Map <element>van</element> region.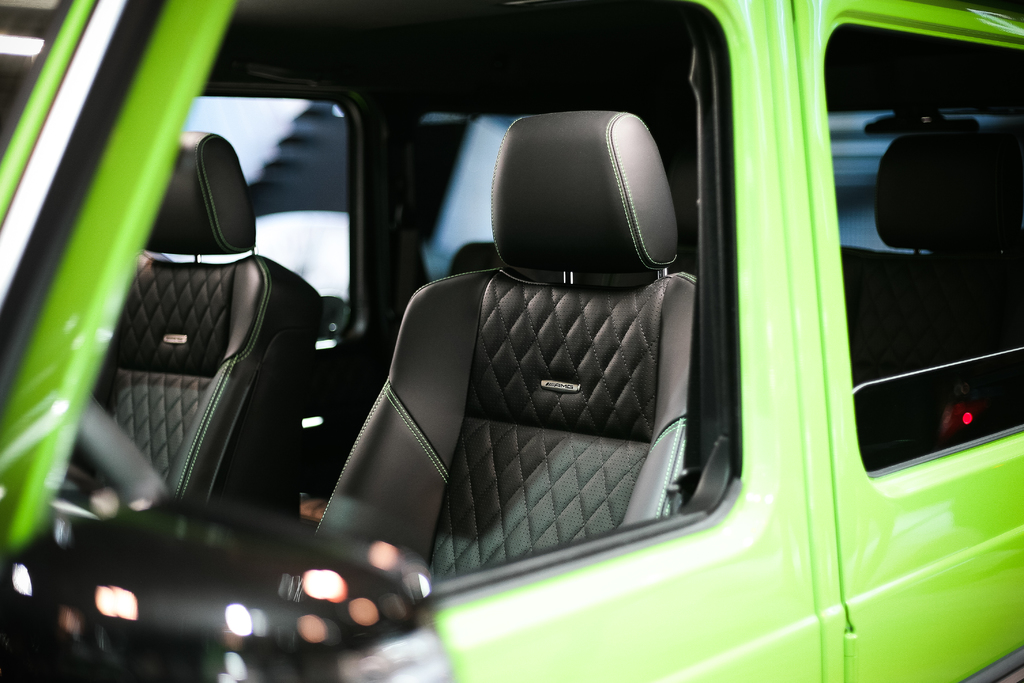
Mapped to {"left": 0, "top": 0, "right": 1023, "bottom": 682}.
